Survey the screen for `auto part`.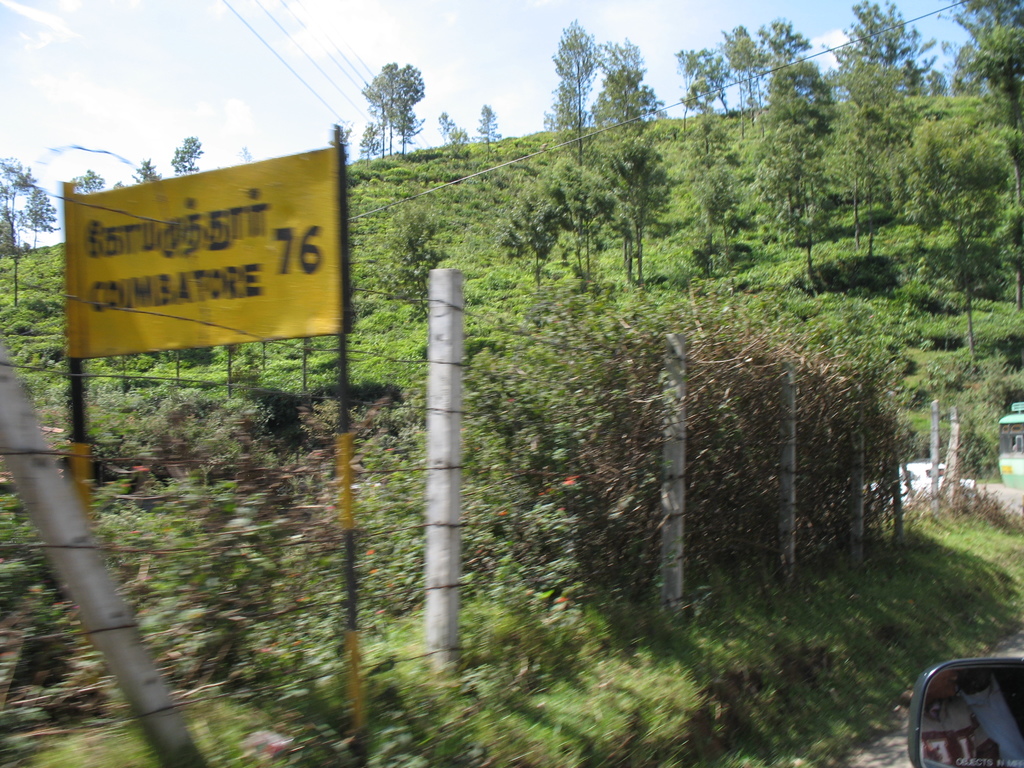
Survey found: [x1=910, y1=652, x2=1023, y2=759].
